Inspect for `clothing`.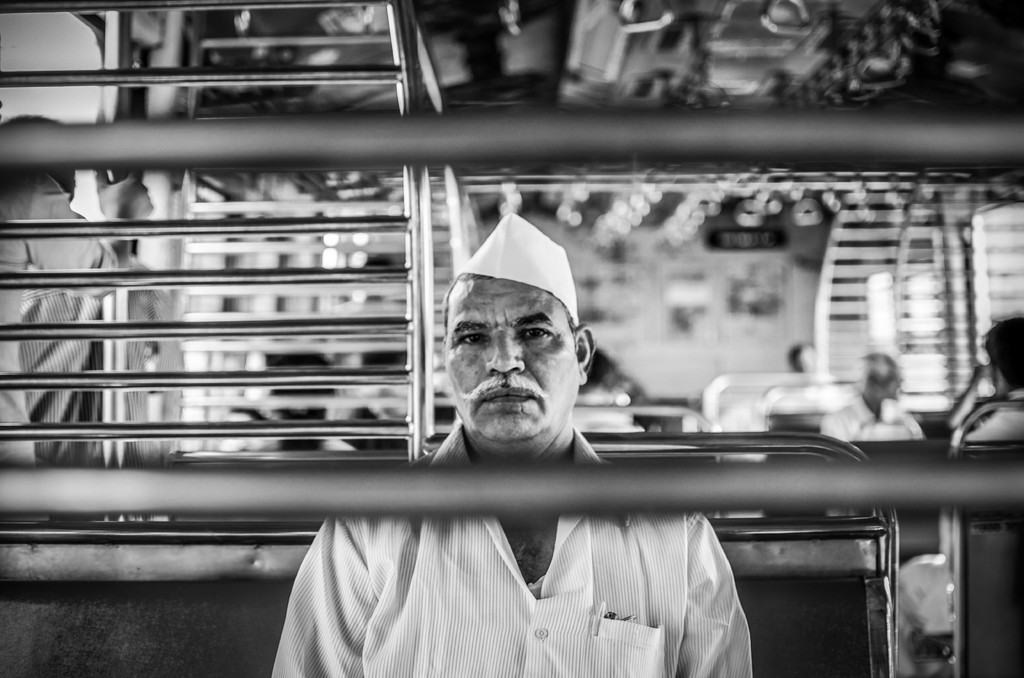
Inspection: Rect(268, 418, 754, 677).
